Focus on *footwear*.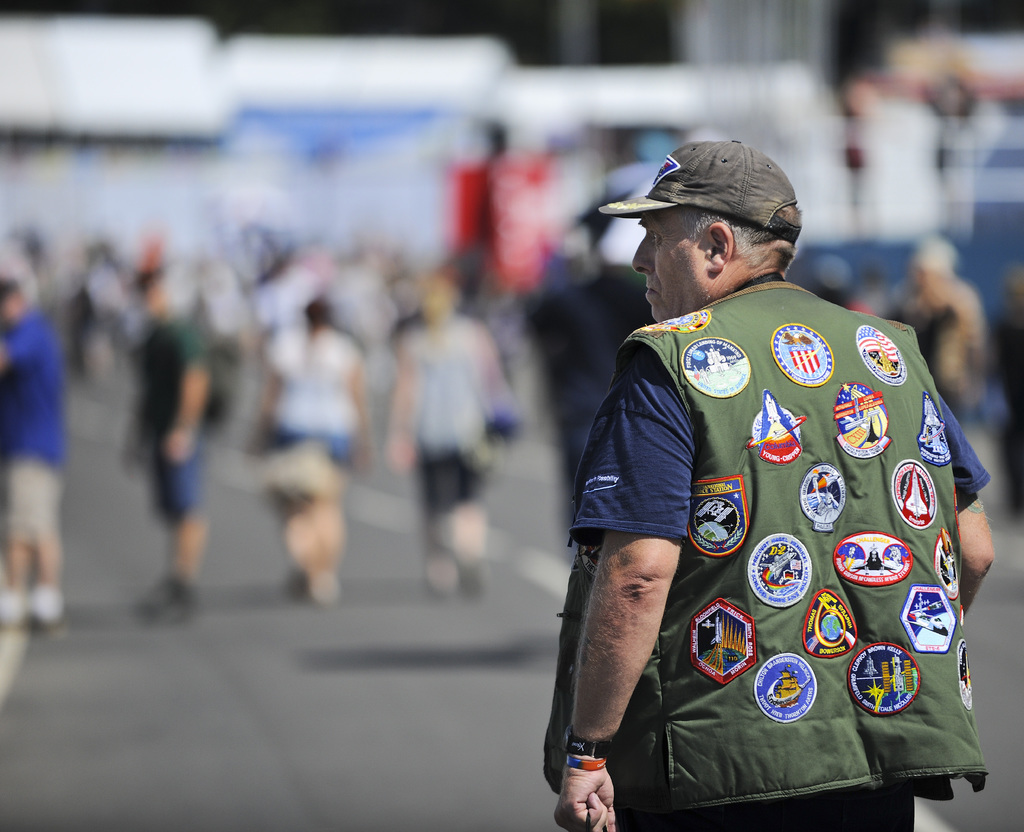
Focused at {"left": 36, "top": 588, "right": 61, "bottom": 620}.
